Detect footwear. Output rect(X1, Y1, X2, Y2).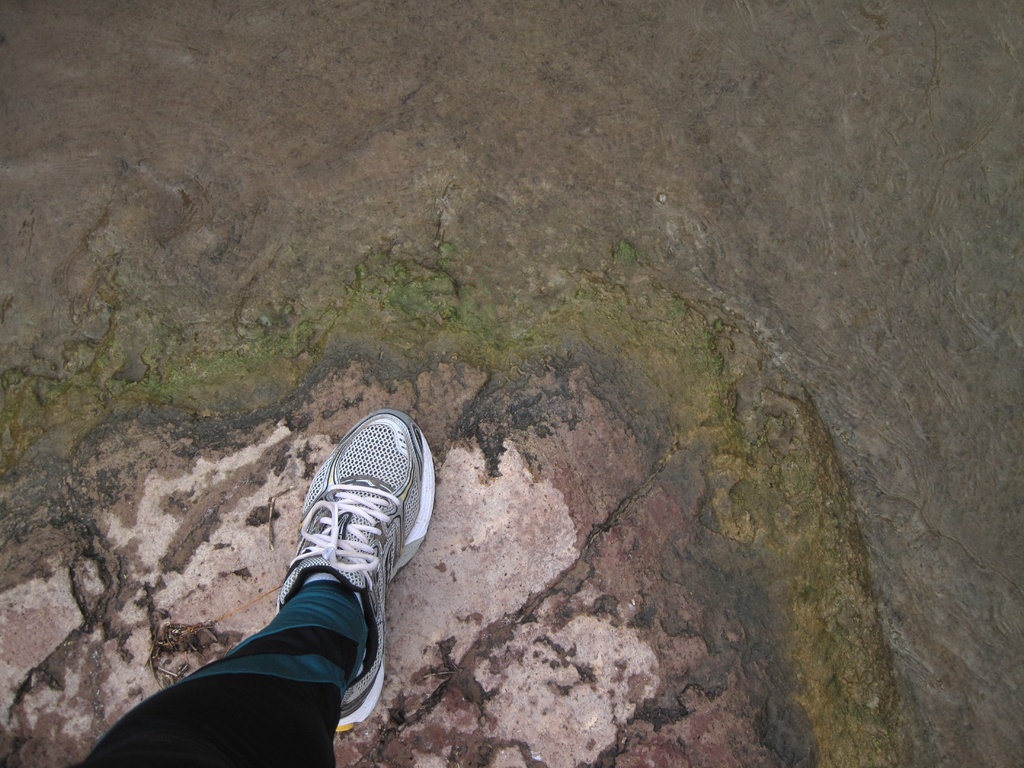
rect(276, 407, 439, 733).
